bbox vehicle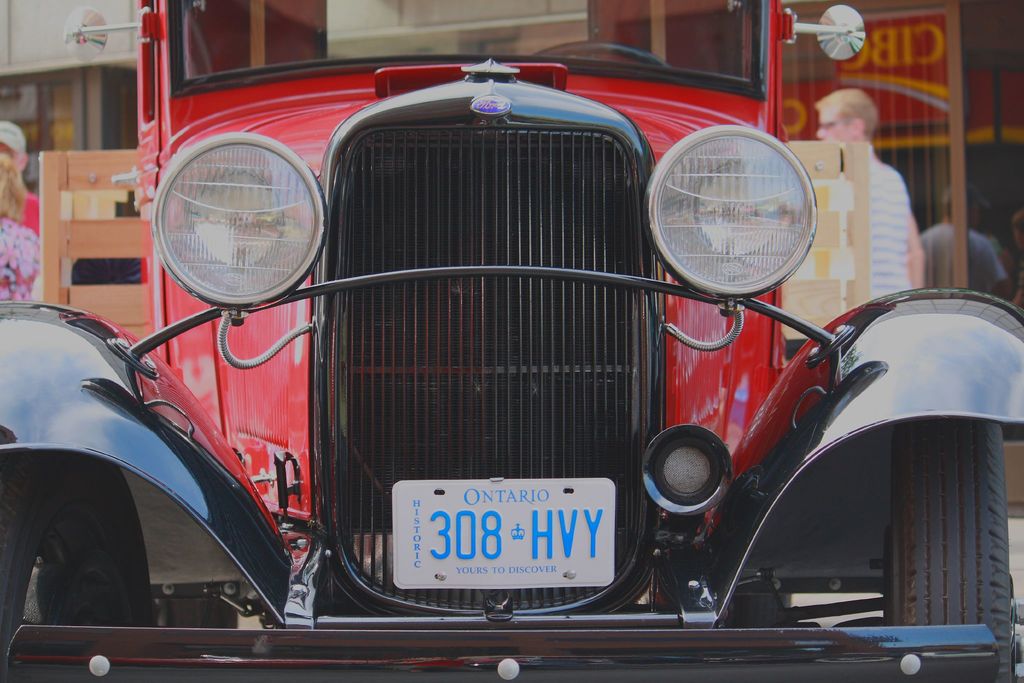
x1=55, y1=25, x2=987, y2=644
